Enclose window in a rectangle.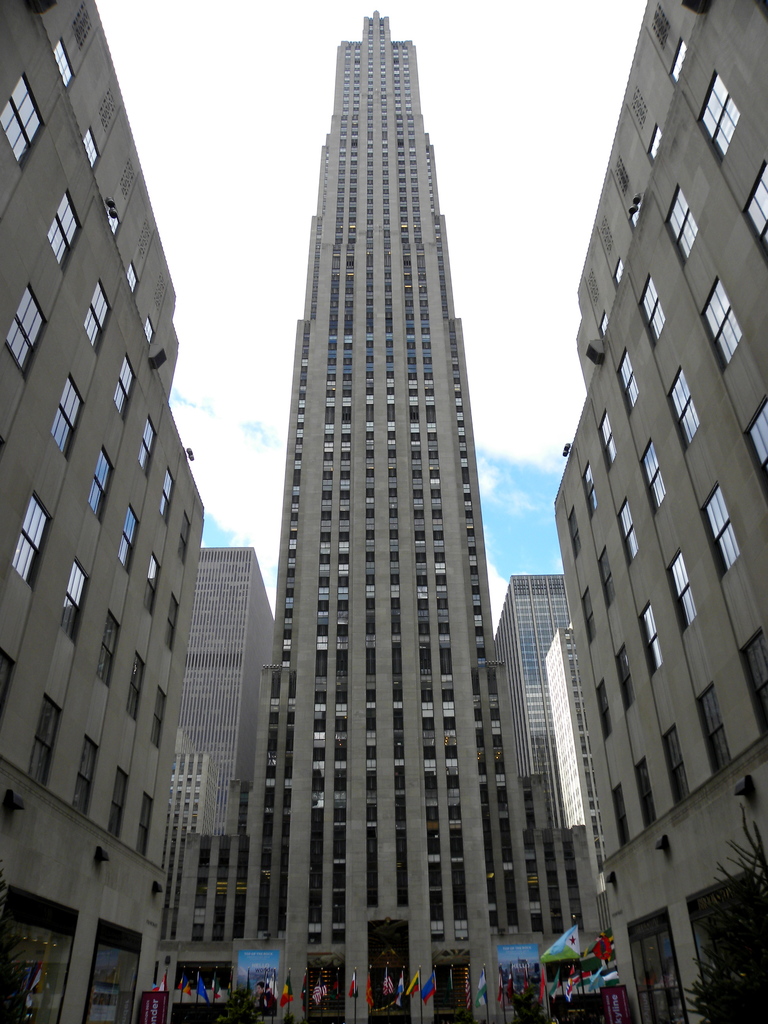
138:419:159:474.
